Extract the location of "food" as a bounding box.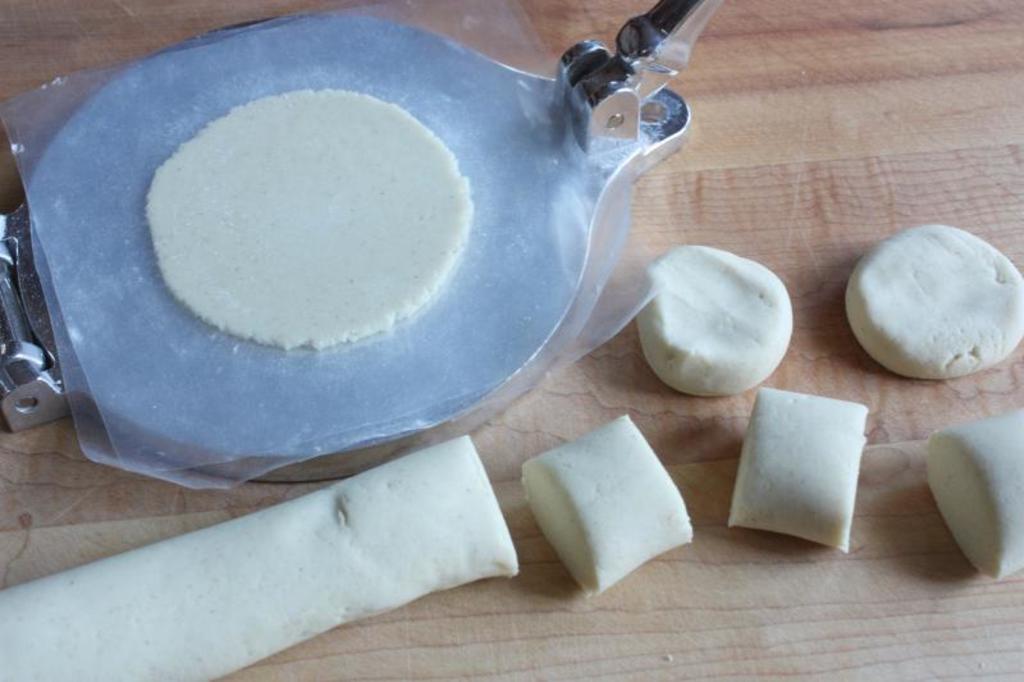
region(0, 431, 520, 681).
